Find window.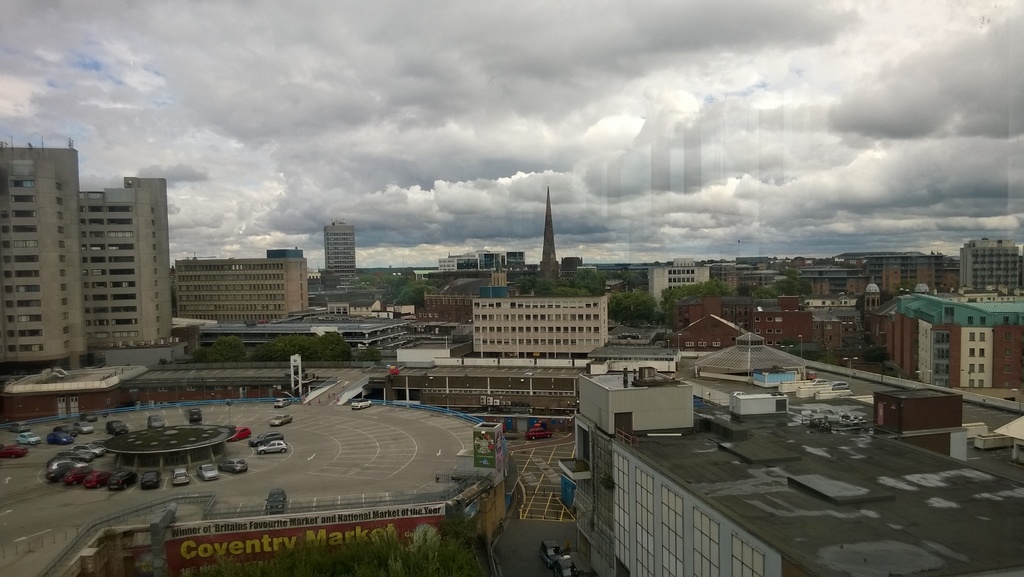
{"left": 968, "top": 330, "right": 988, "bottom": 390}.
